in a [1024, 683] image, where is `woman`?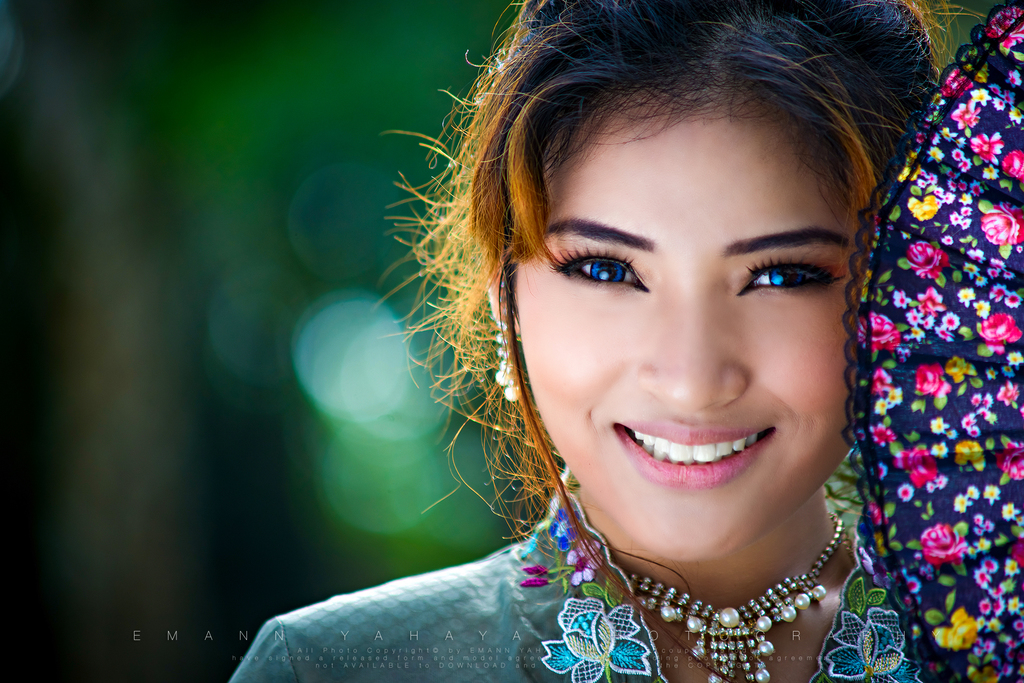
x1=274 y1=12 x2=1015 y2=672.
